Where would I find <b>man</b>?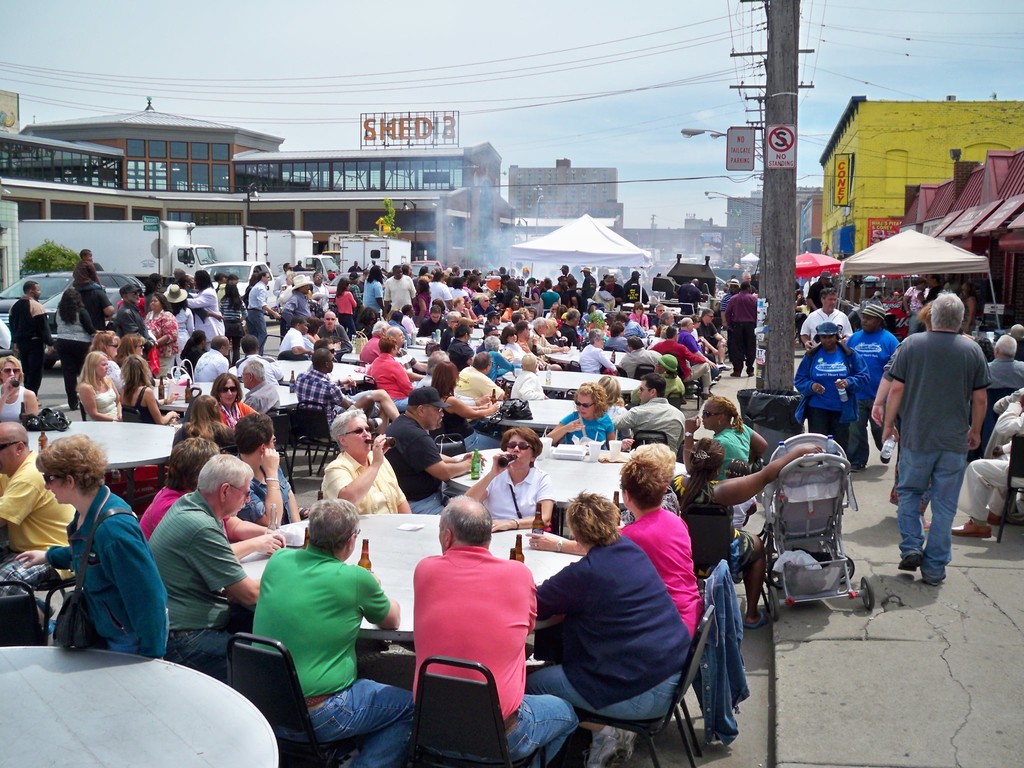
At locate(191, 337, 232, 383).
